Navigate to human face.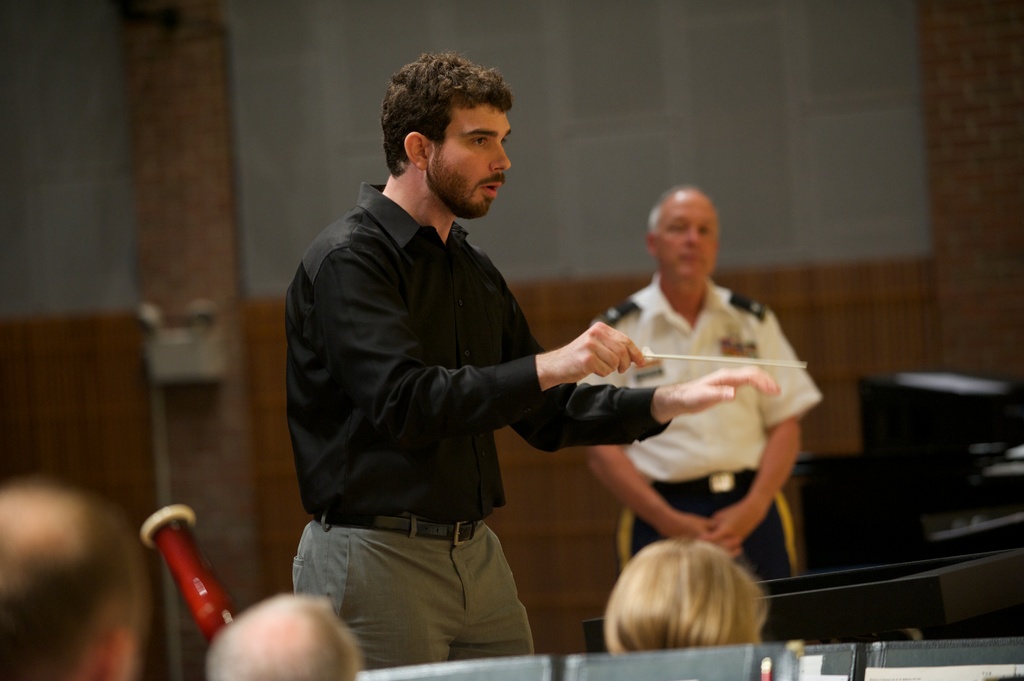
Navigation target: 433 107 513 225.
